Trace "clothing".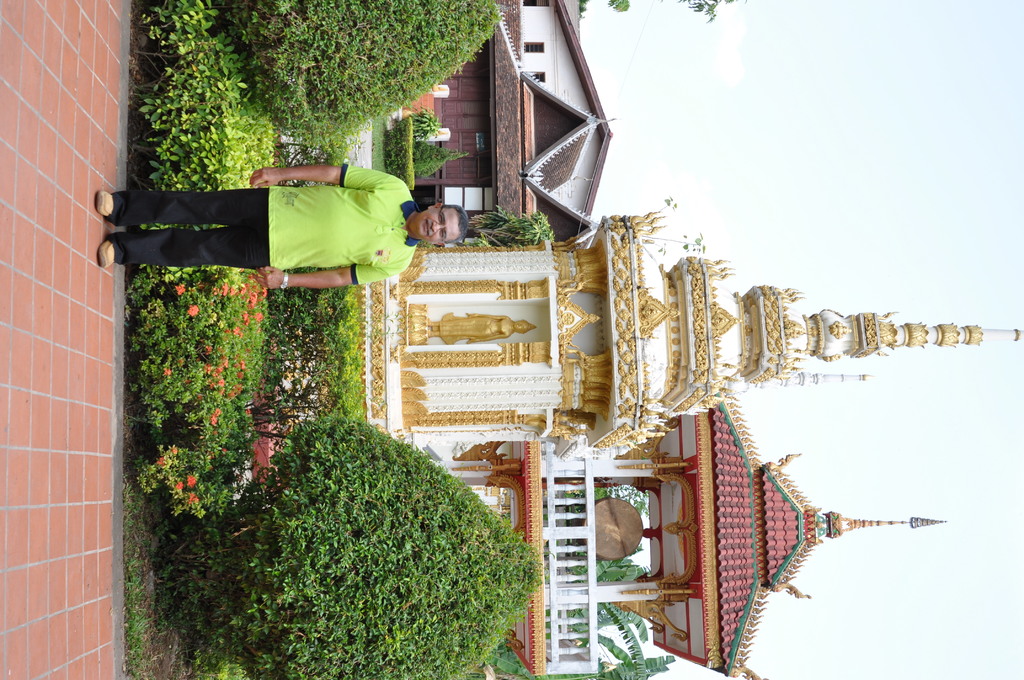
Traced to box(157, 154, 417, 298).
